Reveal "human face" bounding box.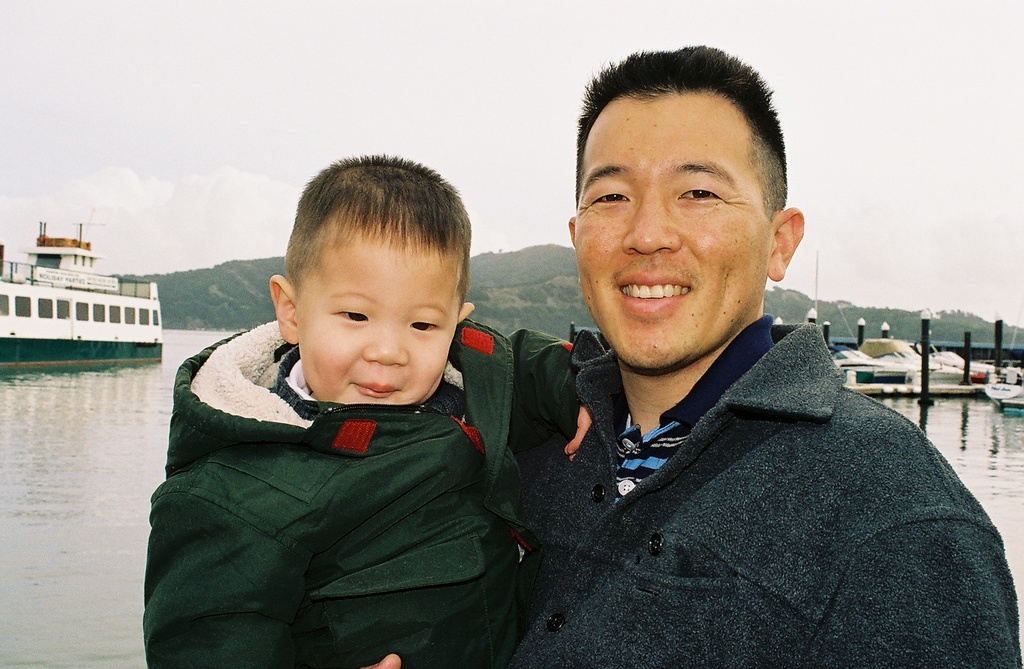
Revealed: {"left": 298, "top": 248, "right": 459, "bottom": 408}.
